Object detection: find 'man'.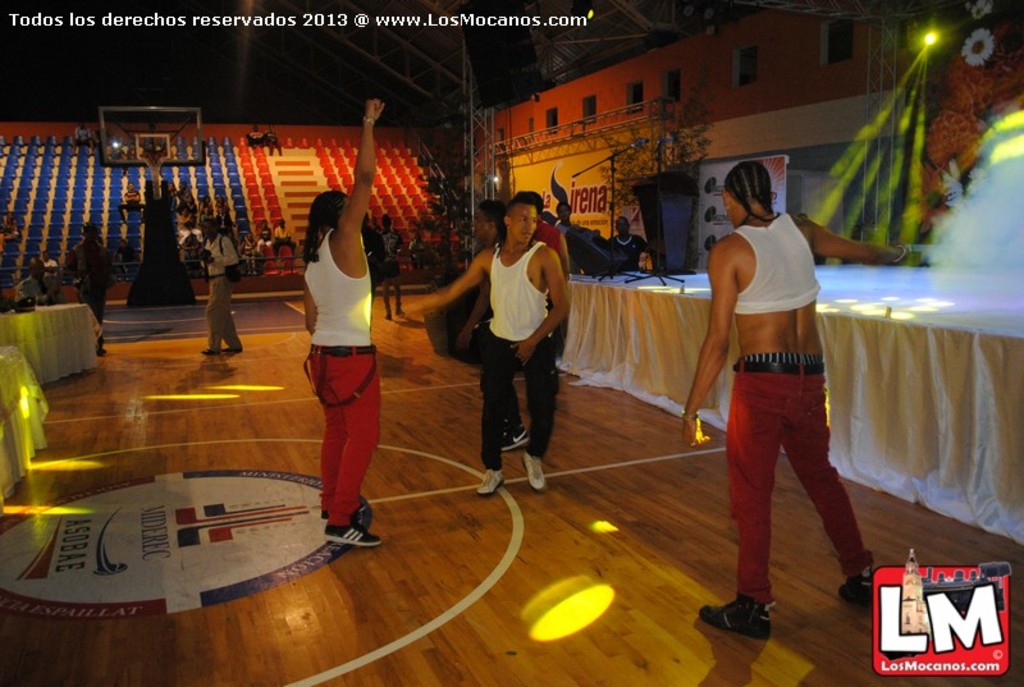
797, 212, 828, 266.
